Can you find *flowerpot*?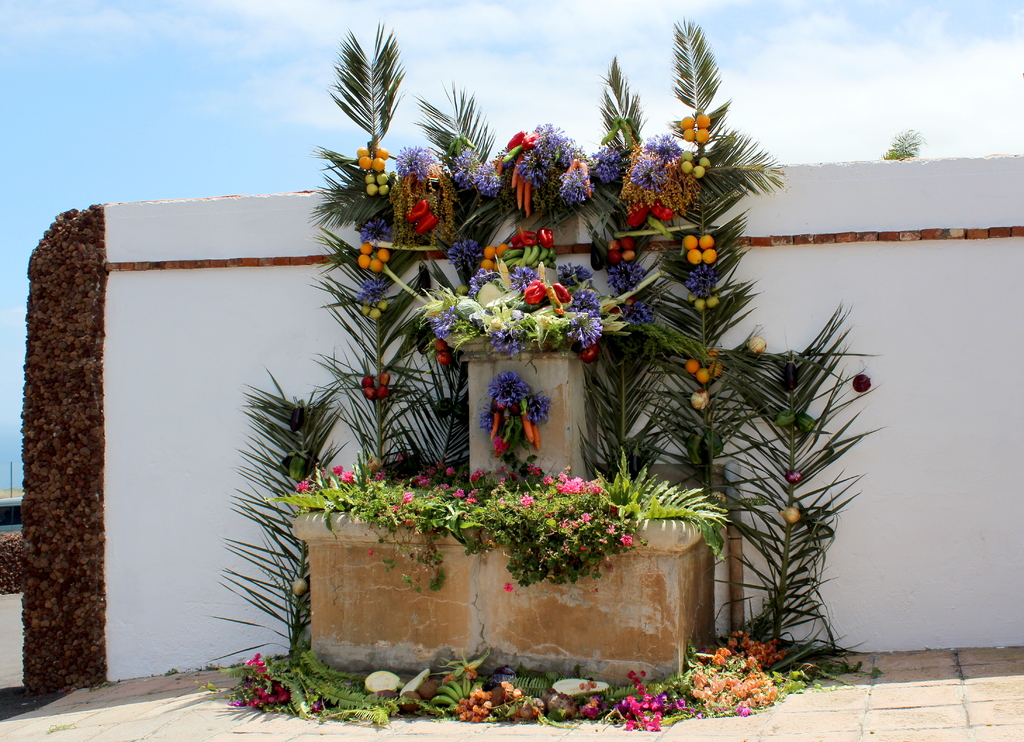
Yes, bounding box: bbox=[440, 334, 606, 490].
